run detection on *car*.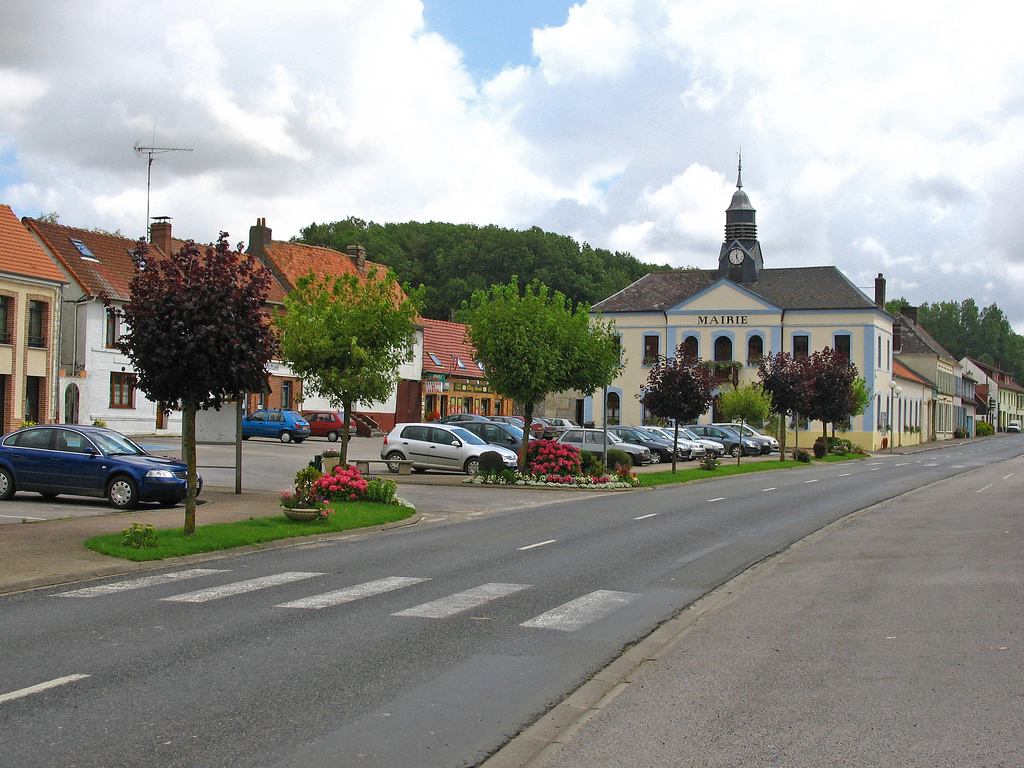
Result: region(297, 408, 358, 442).
